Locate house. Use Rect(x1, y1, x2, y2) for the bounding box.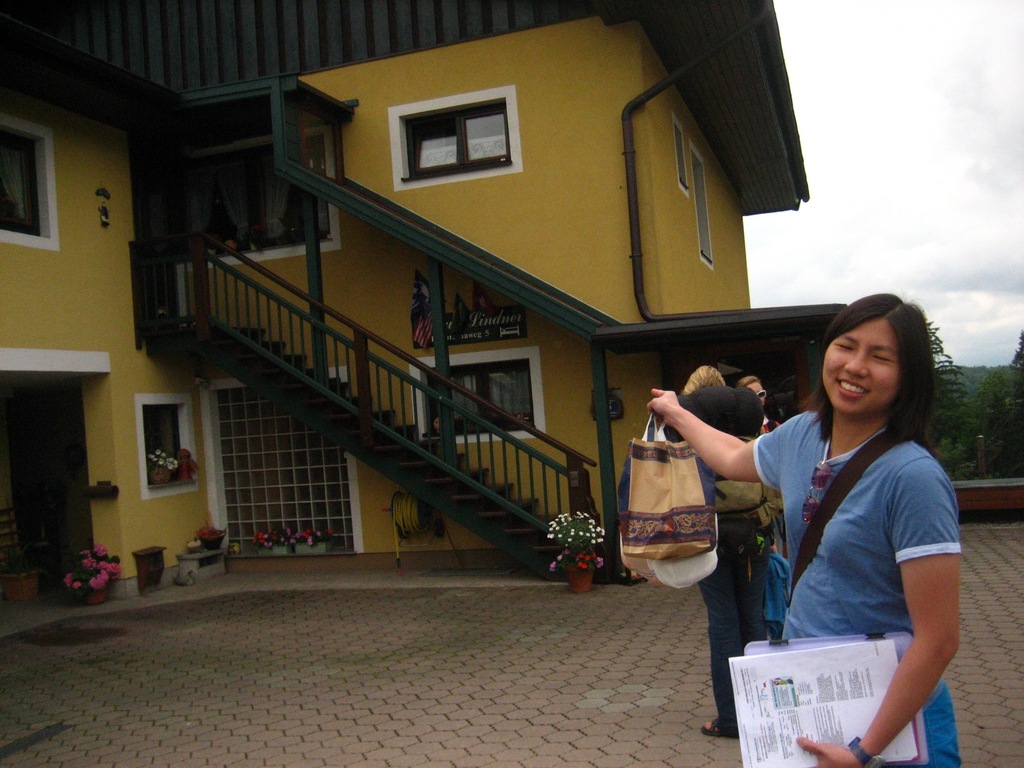
Rect(0, 0, 845, 584).
